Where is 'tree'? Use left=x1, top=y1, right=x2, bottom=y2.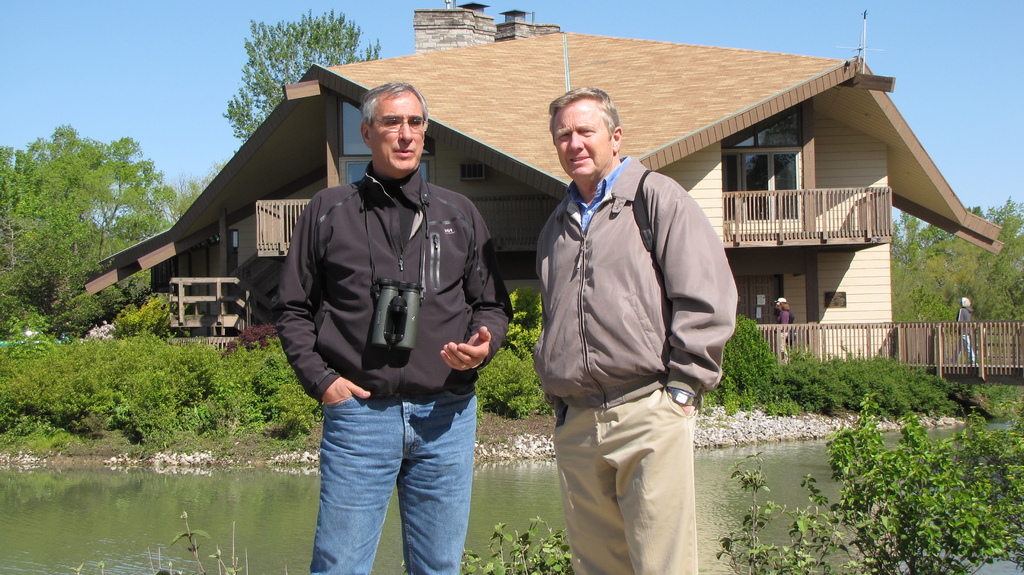
left=886, top=197, right=1023, bottom=336.
